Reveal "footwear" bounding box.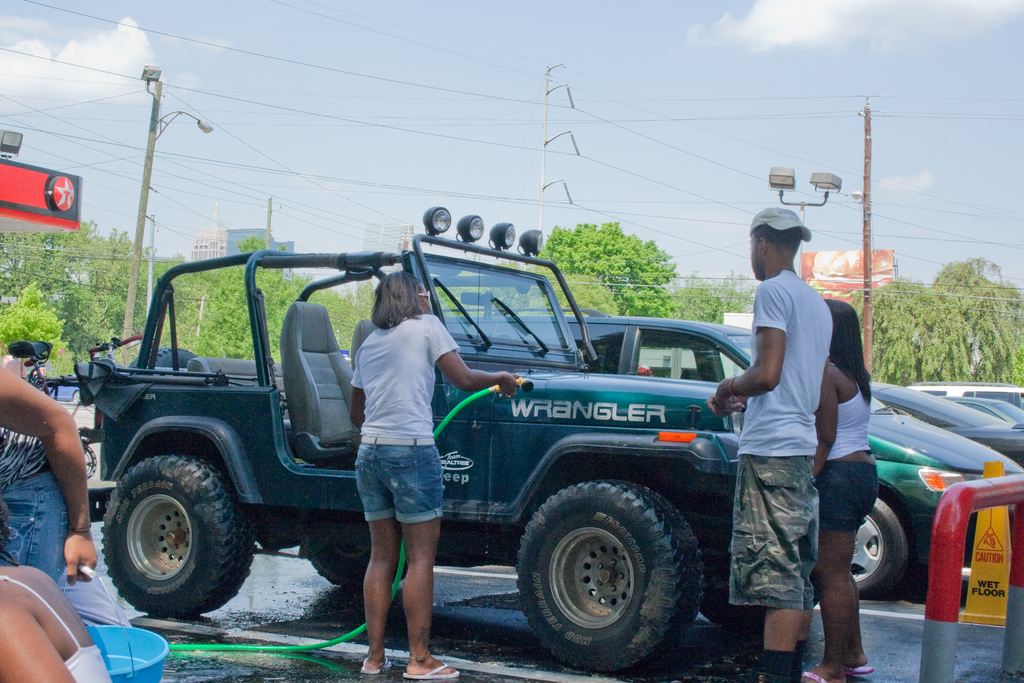
Revealed: crop(360, 659, 394, 675).
